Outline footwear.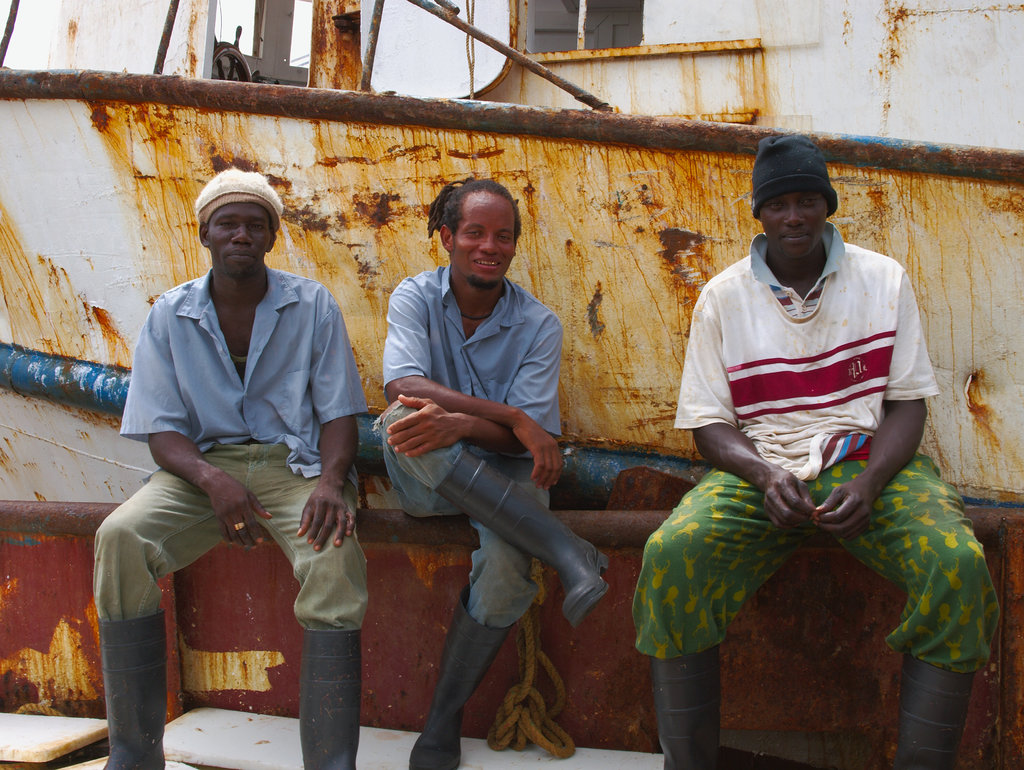
Outline: bbox=(433, 445, 609, 626).
